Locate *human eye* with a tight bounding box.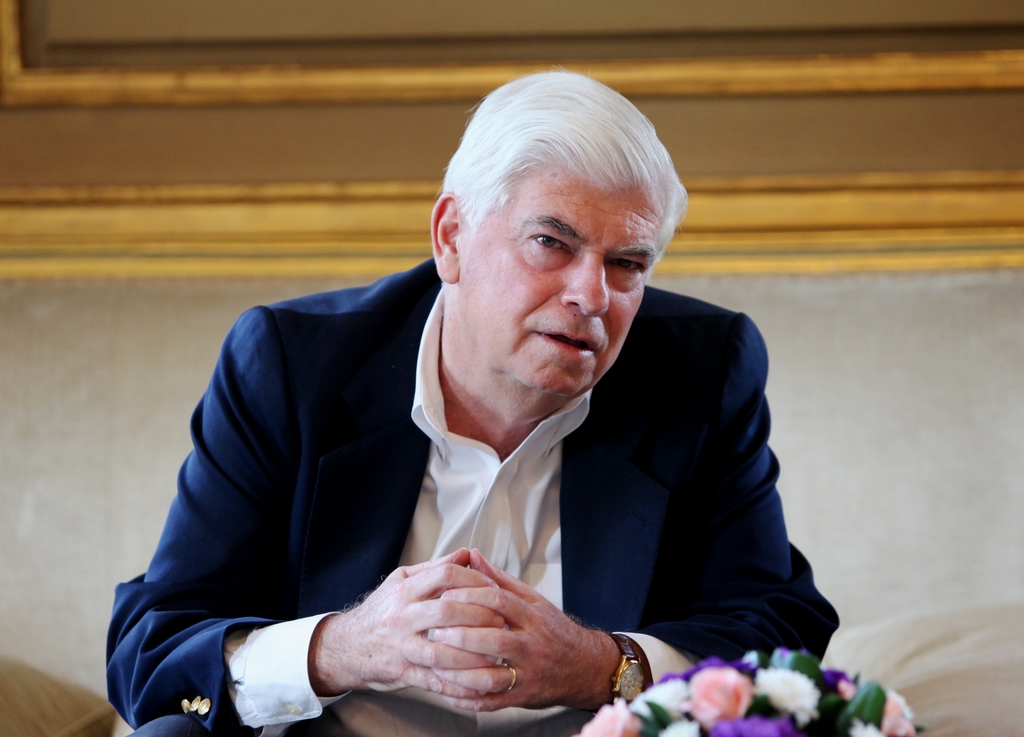
bbox(605, 257, 642, 274).
